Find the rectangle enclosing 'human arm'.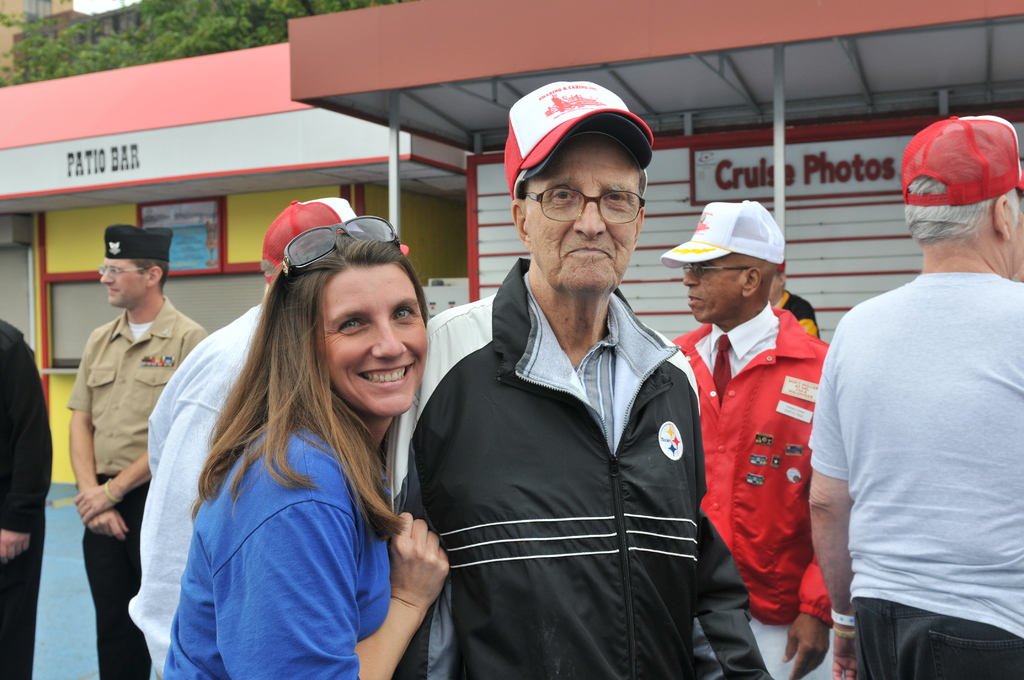
<region>219, 462, 451, 679</region>.
